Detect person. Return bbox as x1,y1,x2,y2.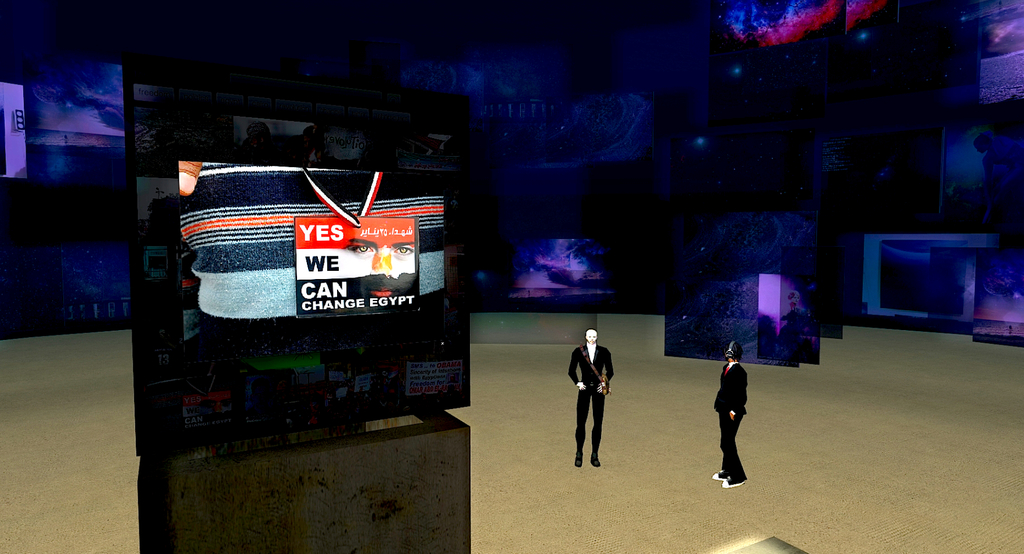
567,330,617,470.
